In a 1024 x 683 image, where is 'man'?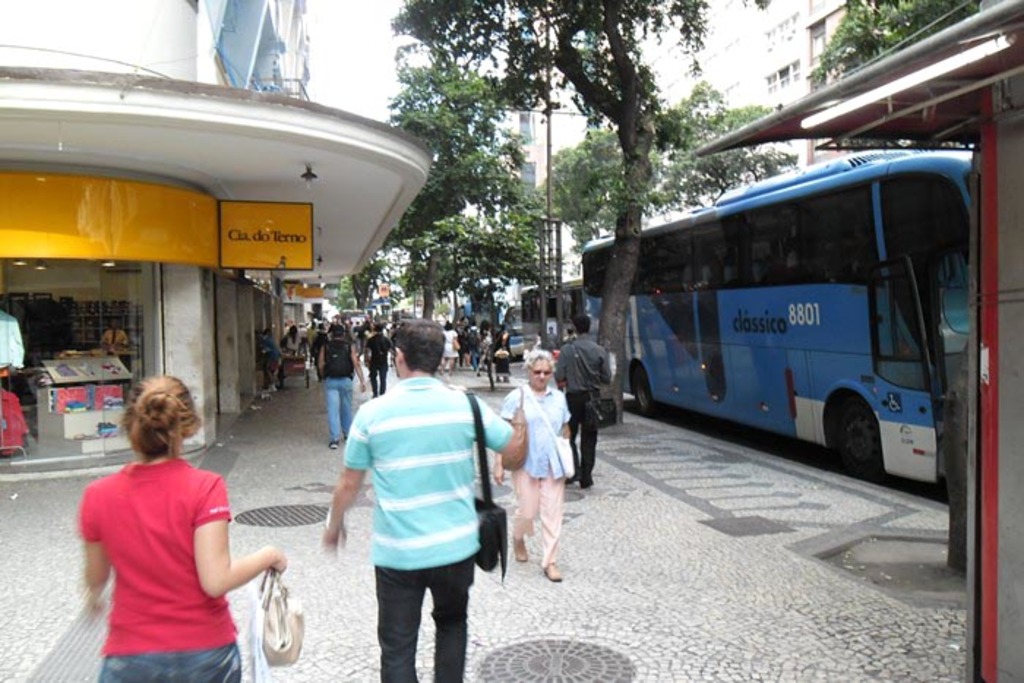
rect(366, 323, 391, 398).
